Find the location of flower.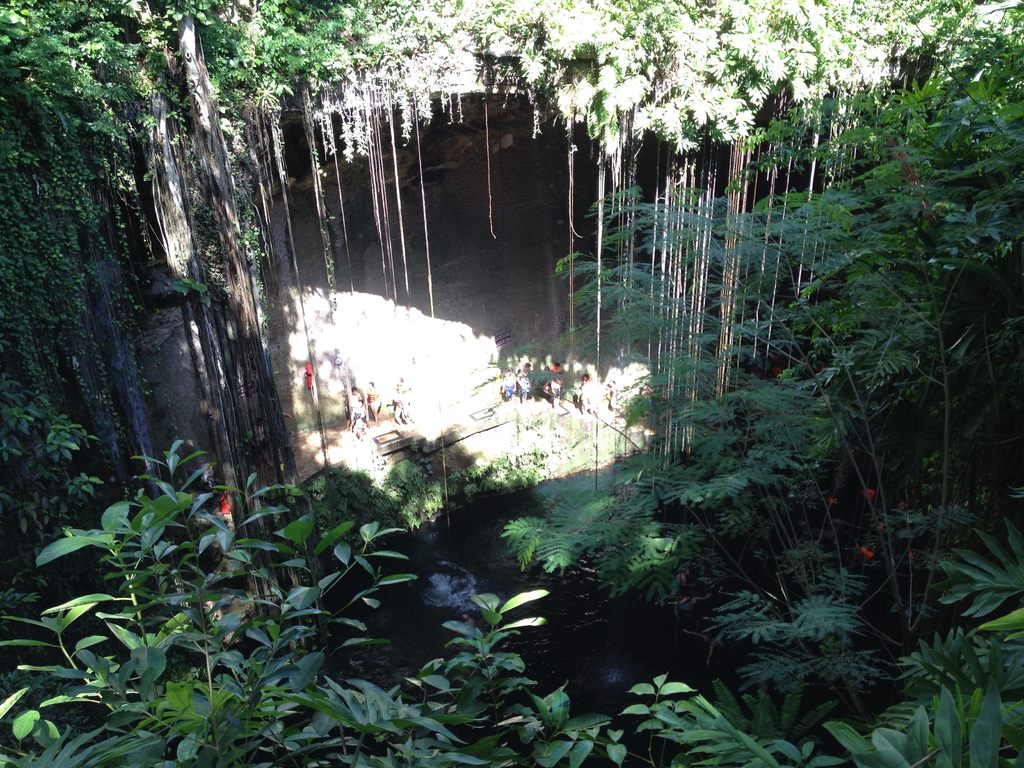
Location: {"x1": 863, "y1": 485, "x2": 876, "y2": 497}.
